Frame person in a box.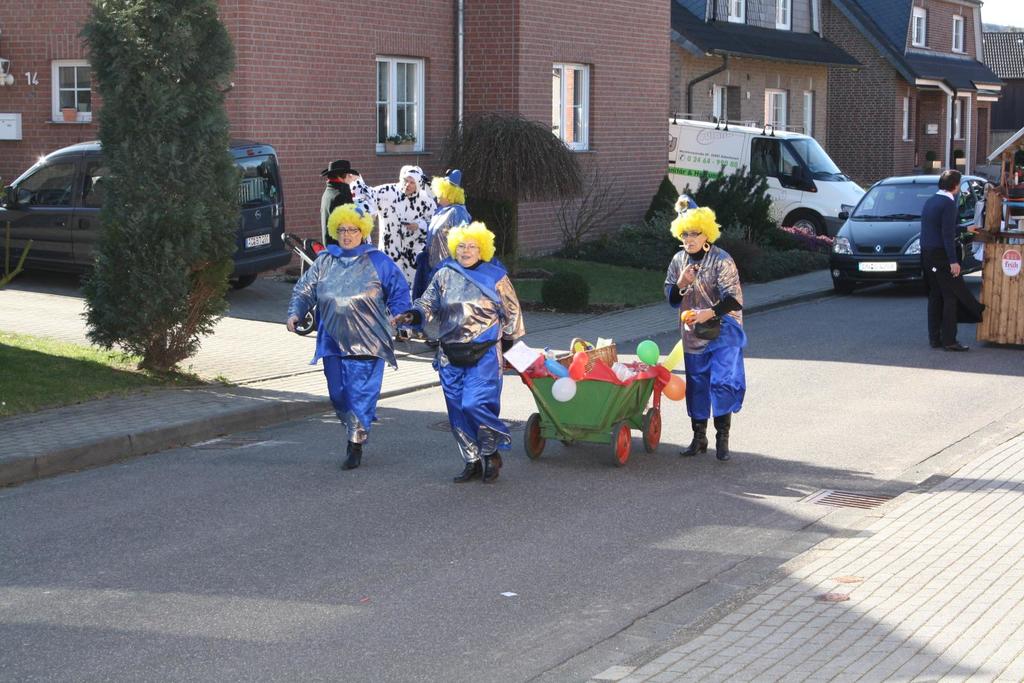
[424,222,520,481].
